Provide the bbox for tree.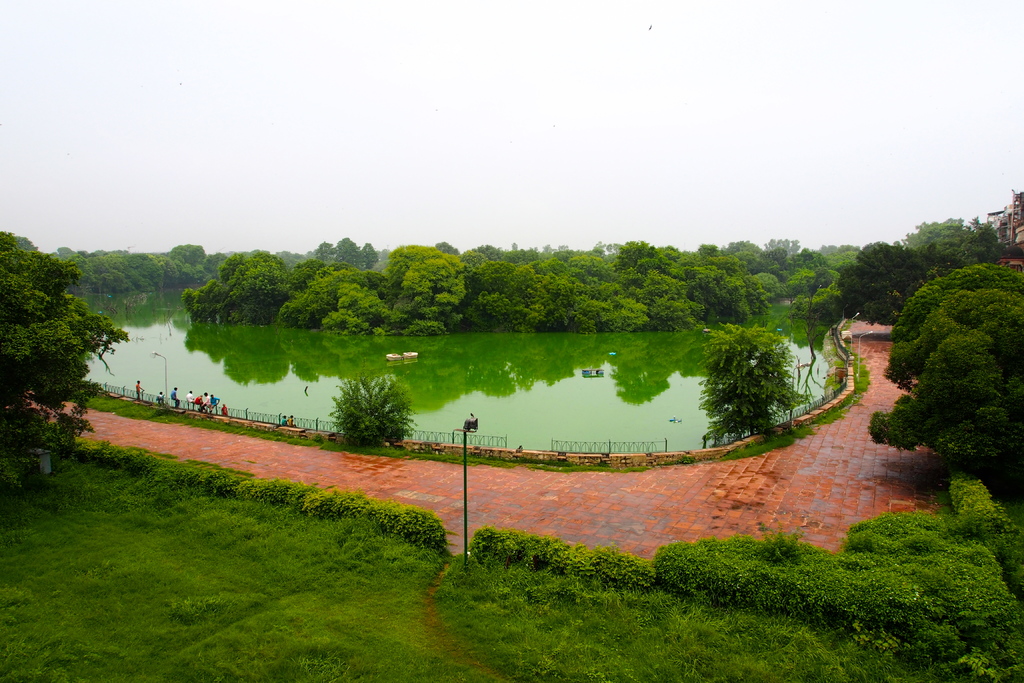
[329, 241, 359, 270].
